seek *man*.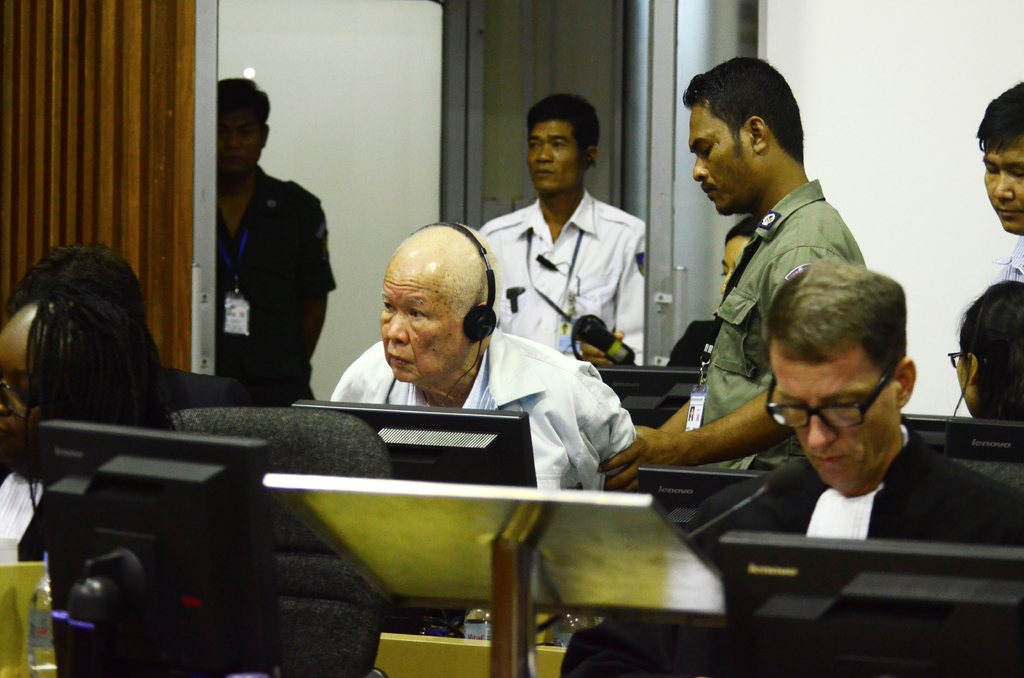
330:218:628:492.
